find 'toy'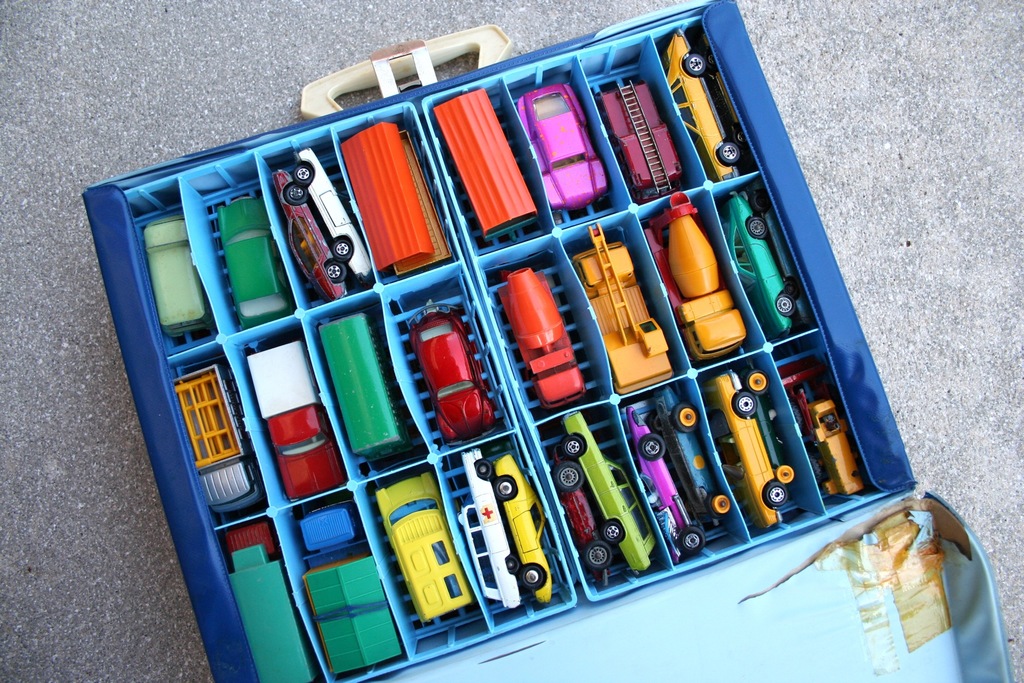
bbox=(320, 314, 409, 461)
